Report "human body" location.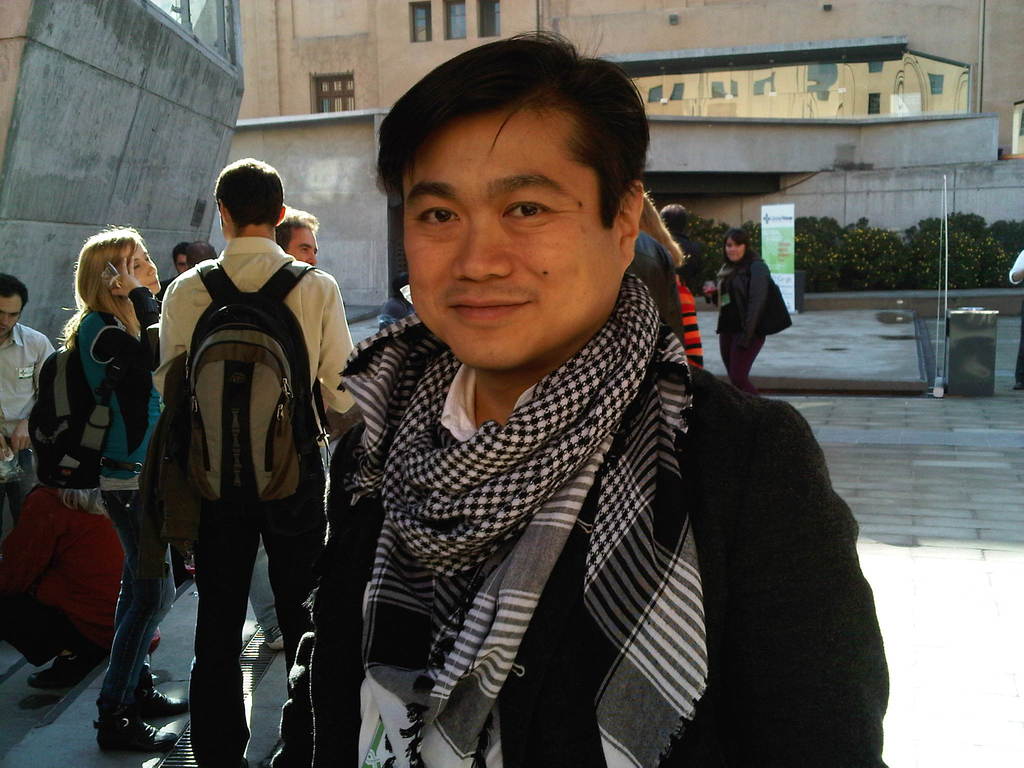
Report: box=[30, 225, 196, 760].
